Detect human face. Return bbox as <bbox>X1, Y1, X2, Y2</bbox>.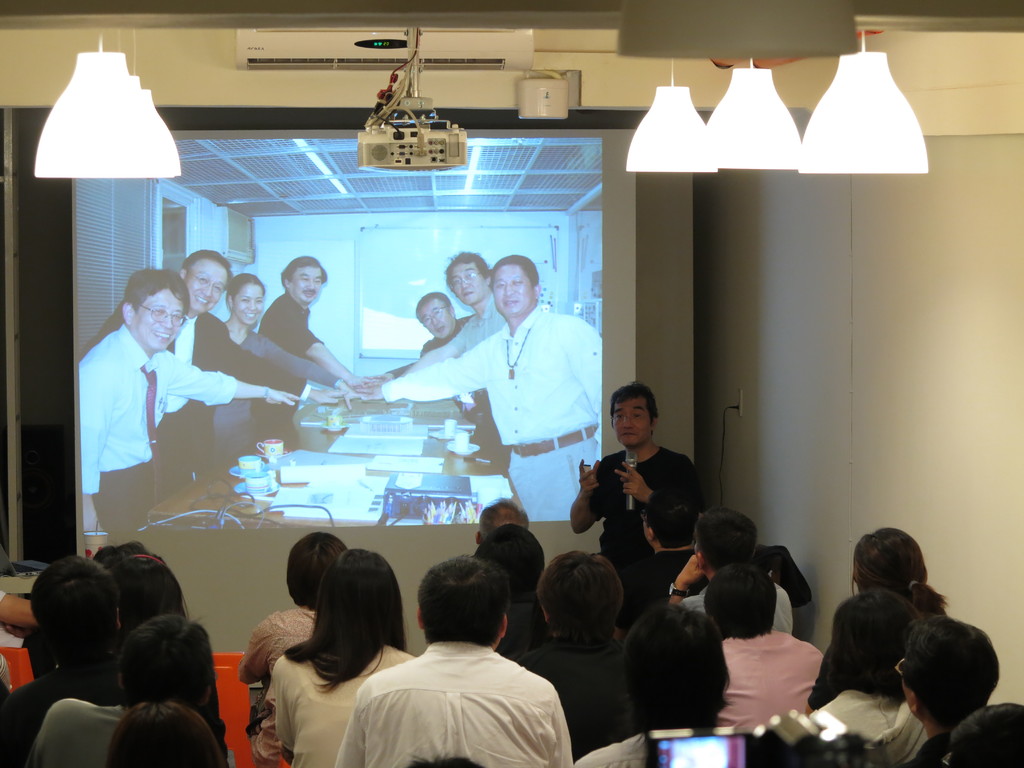
<bbox>611, 394, 651, 450</bbox>.
